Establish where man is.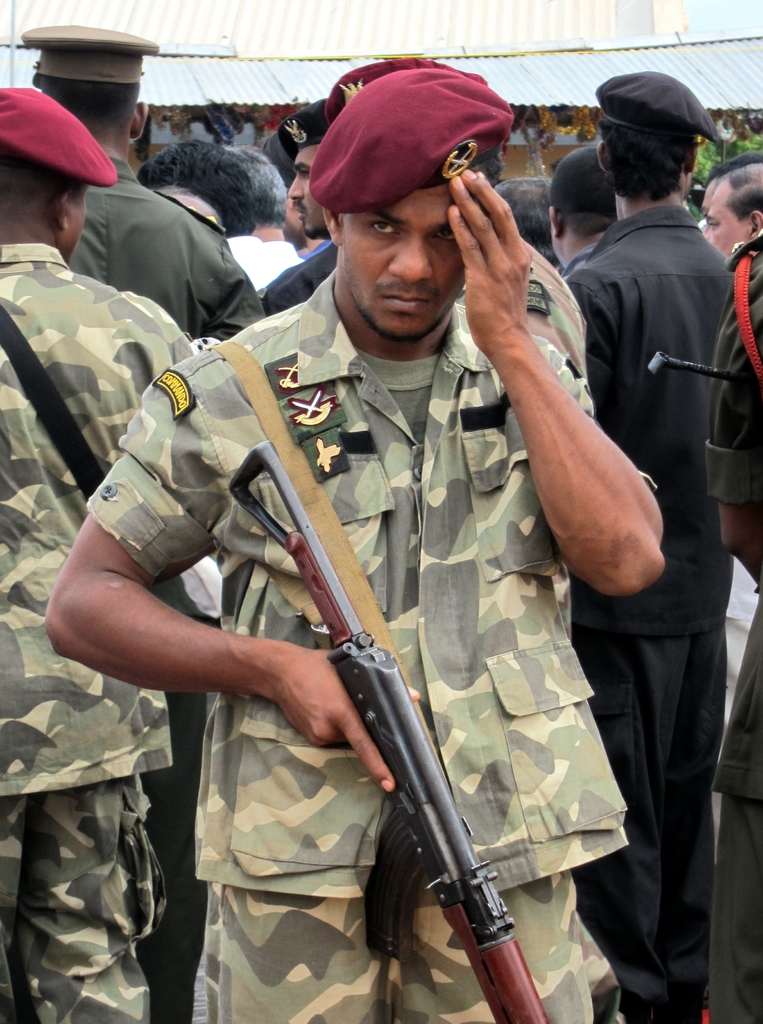
Established at box(558, 148, 610, 269).
